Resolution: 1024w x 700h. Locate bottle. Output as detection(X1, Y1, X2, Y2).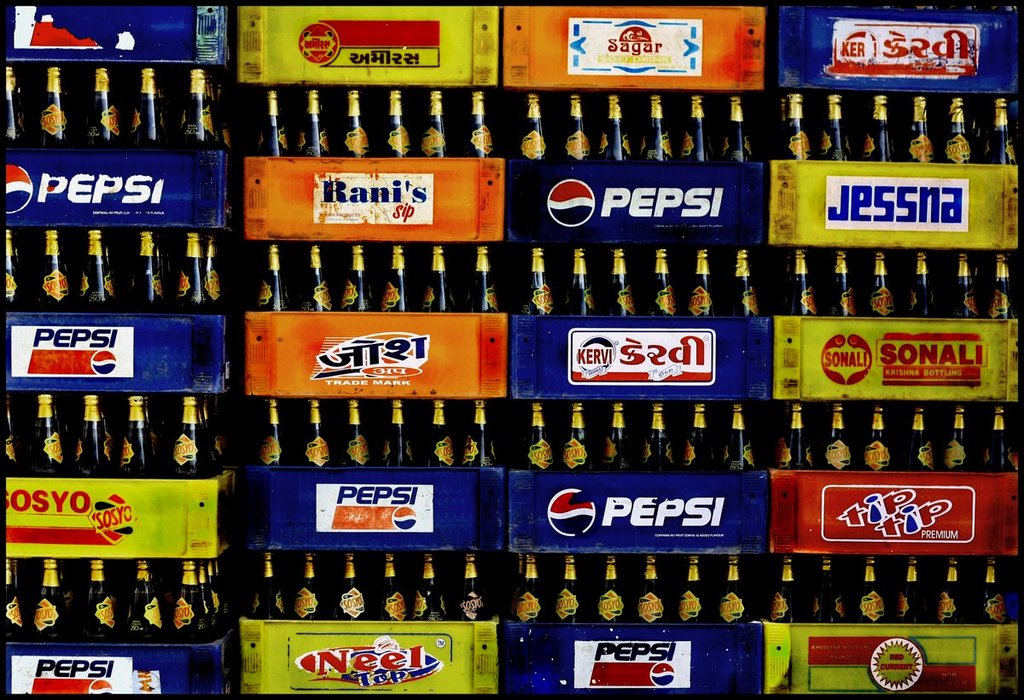
detection(340, 242, 373, 312).
